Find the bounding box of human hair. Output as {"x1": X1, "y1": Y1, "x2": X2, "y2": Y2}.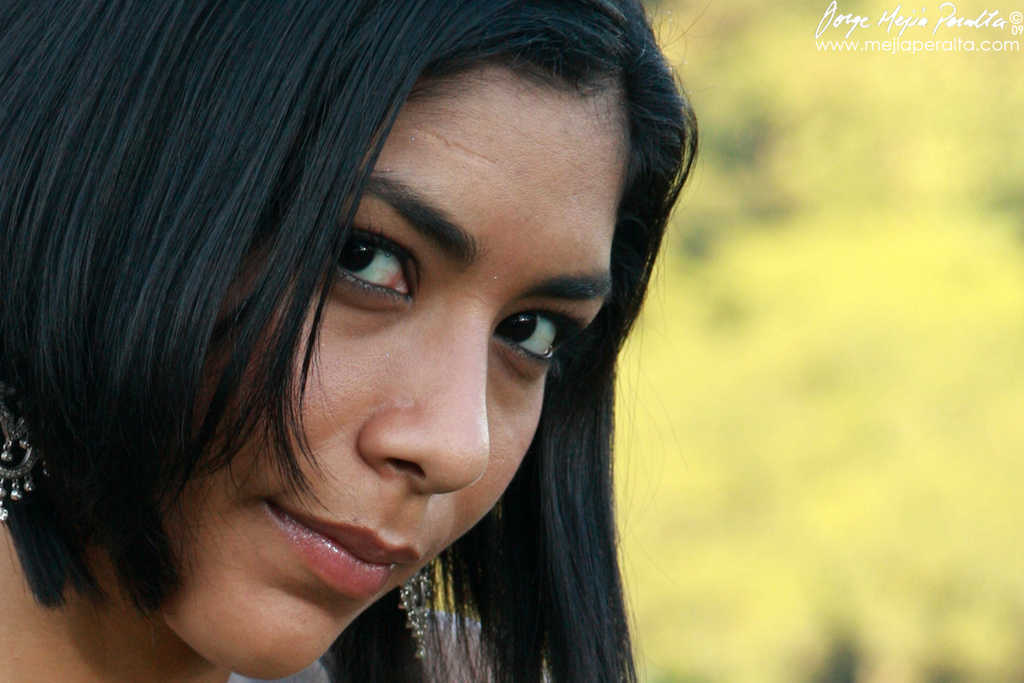
{"x1": 10, "y1": 0, "x2": 719, "y2": 682}.
